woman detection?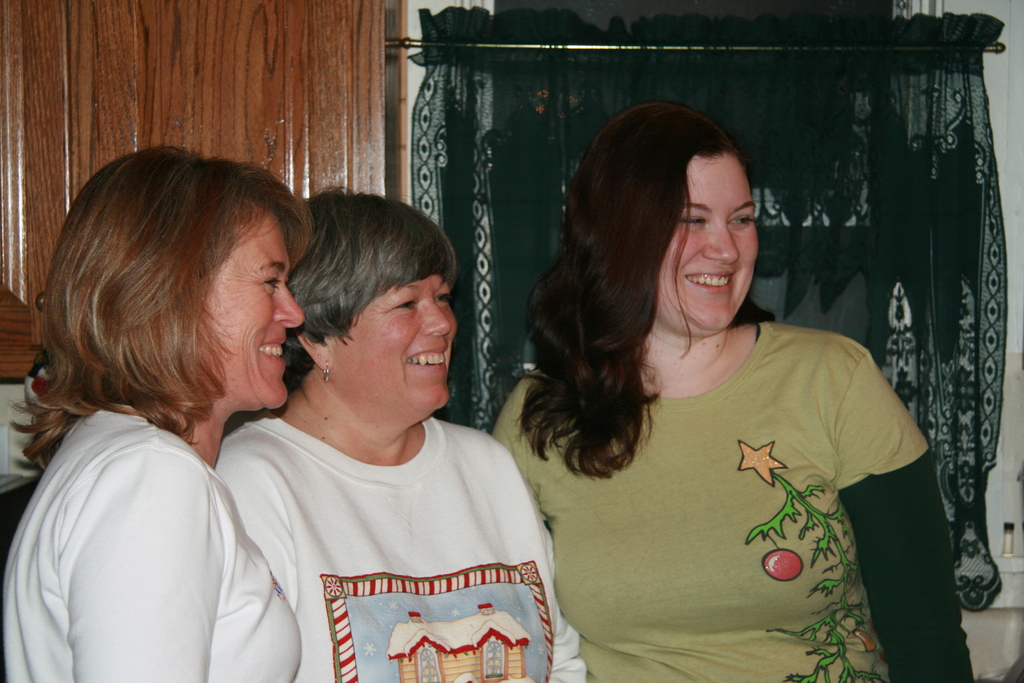
0/147/319/682
